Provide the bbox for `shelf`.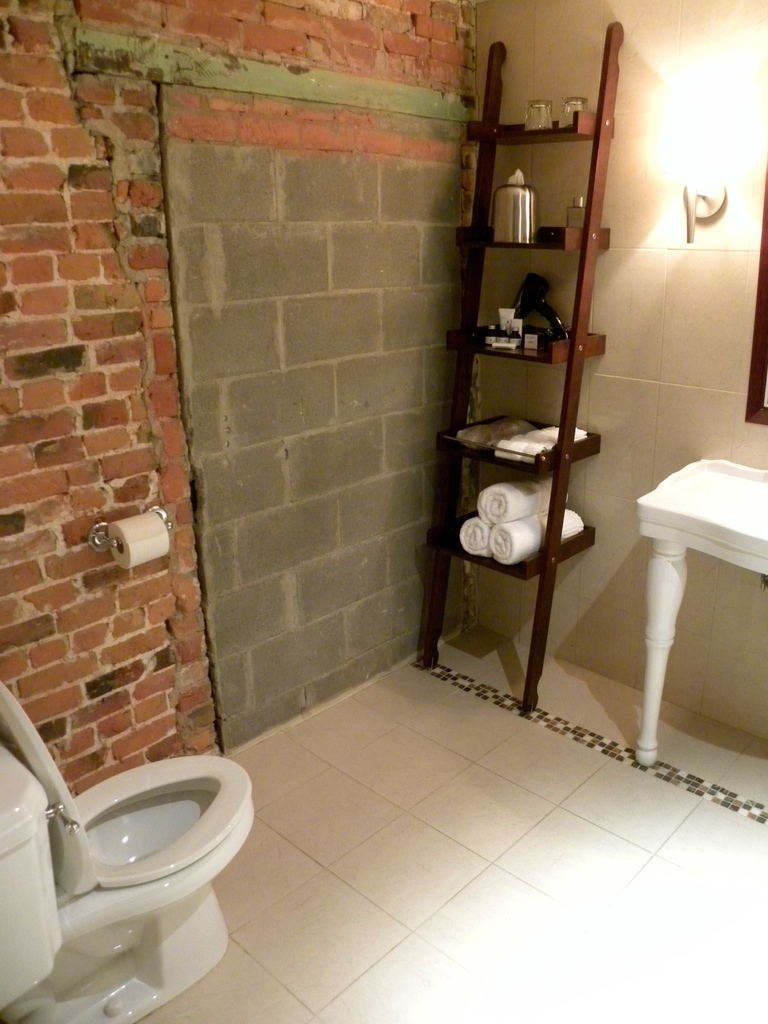
444 282 624 360.
